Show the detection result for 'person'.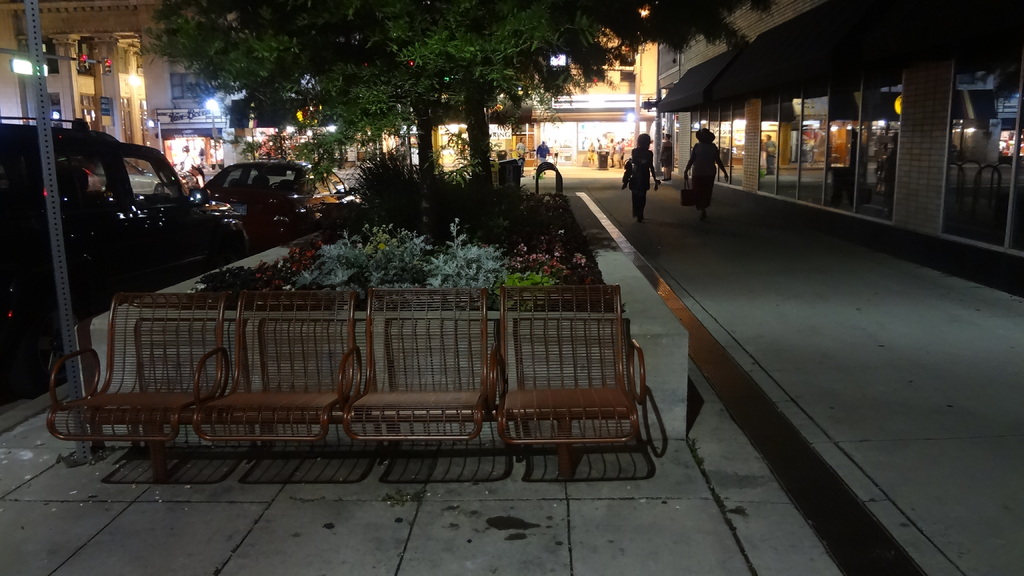
Rect(634, 133, 657, 221).
